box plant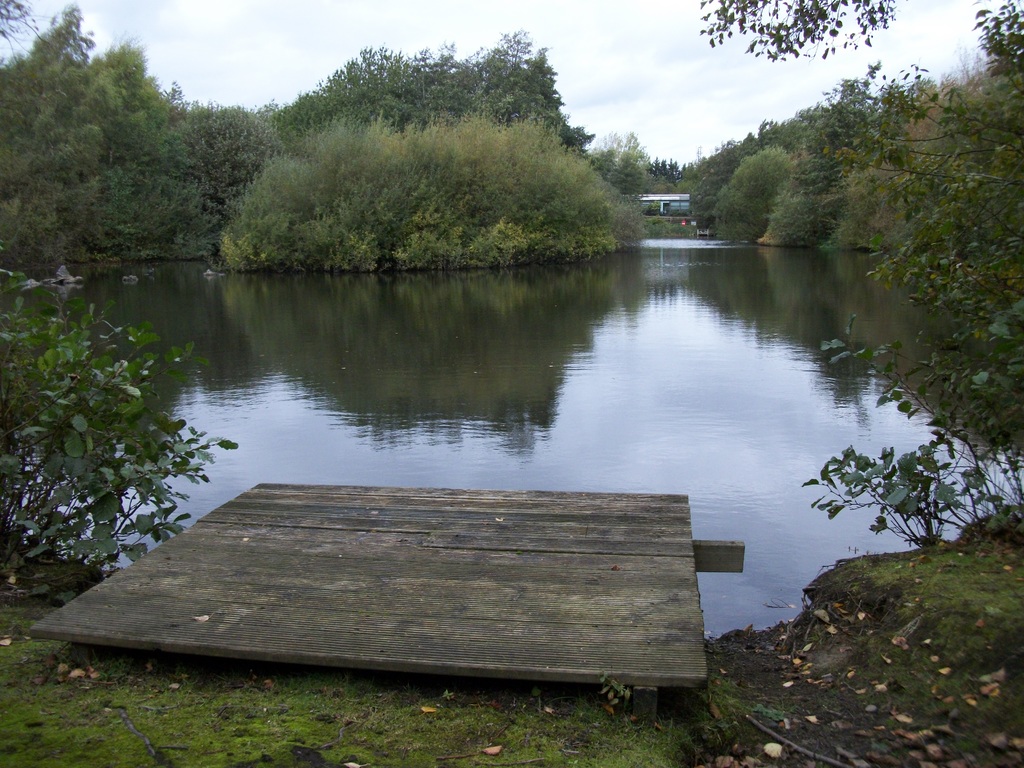
pyautogui.locateOnScreen(639, 205, 712, 239)
